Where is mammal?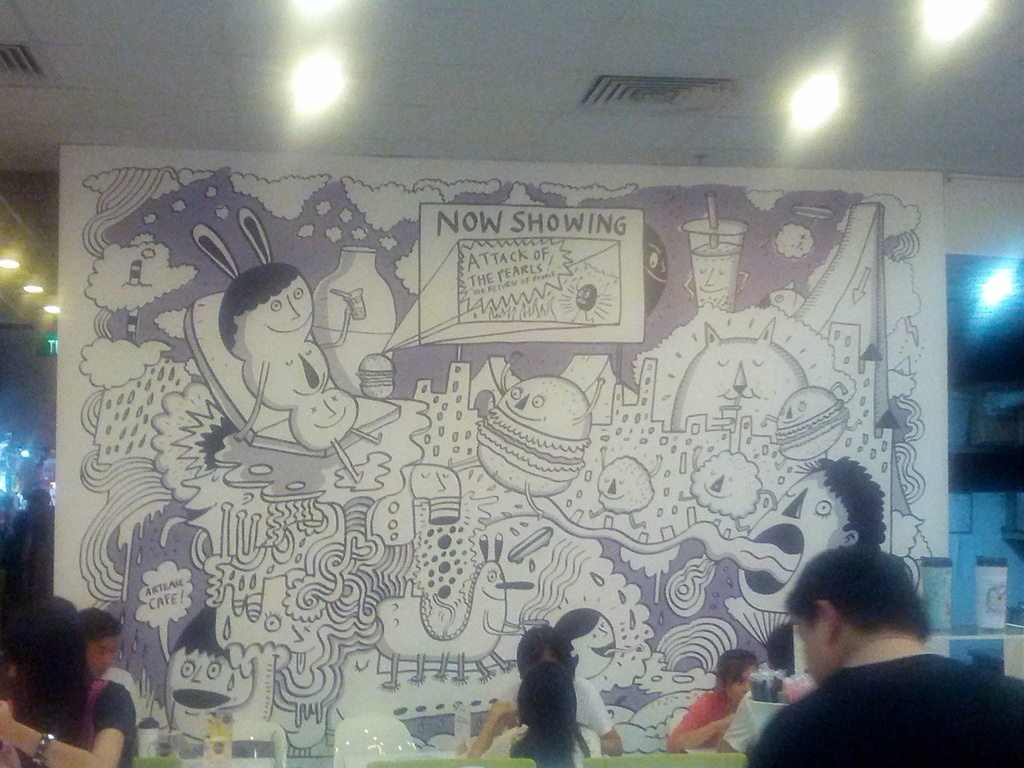
(483, 449, 886, 627).
